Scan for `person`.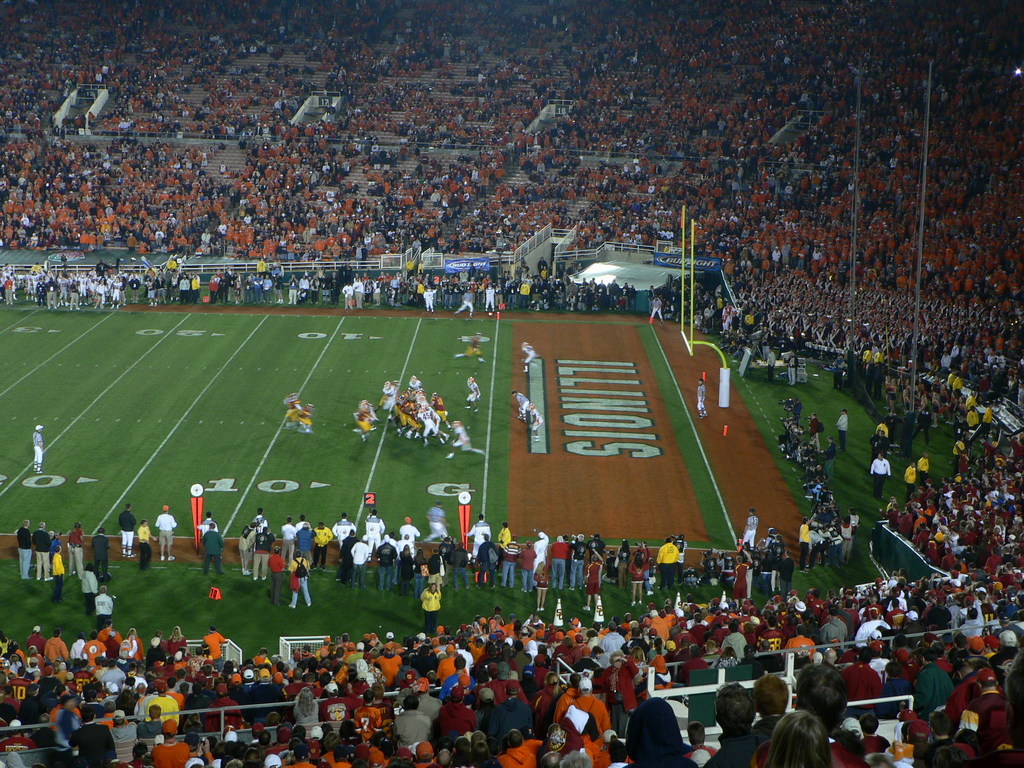
Scan result: {"left": 136, "top": 524, "right": 146, "bottom": 565}.
